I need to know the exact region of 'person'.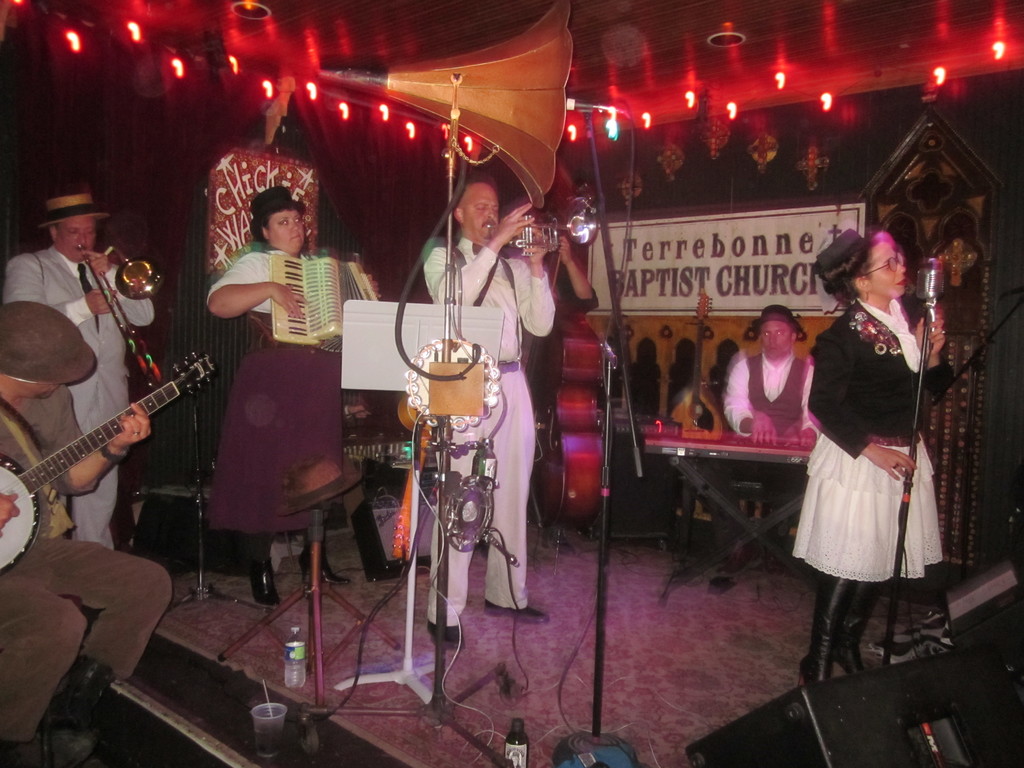
Region: (x1=552, y1=228, x2=595, y2=312).
